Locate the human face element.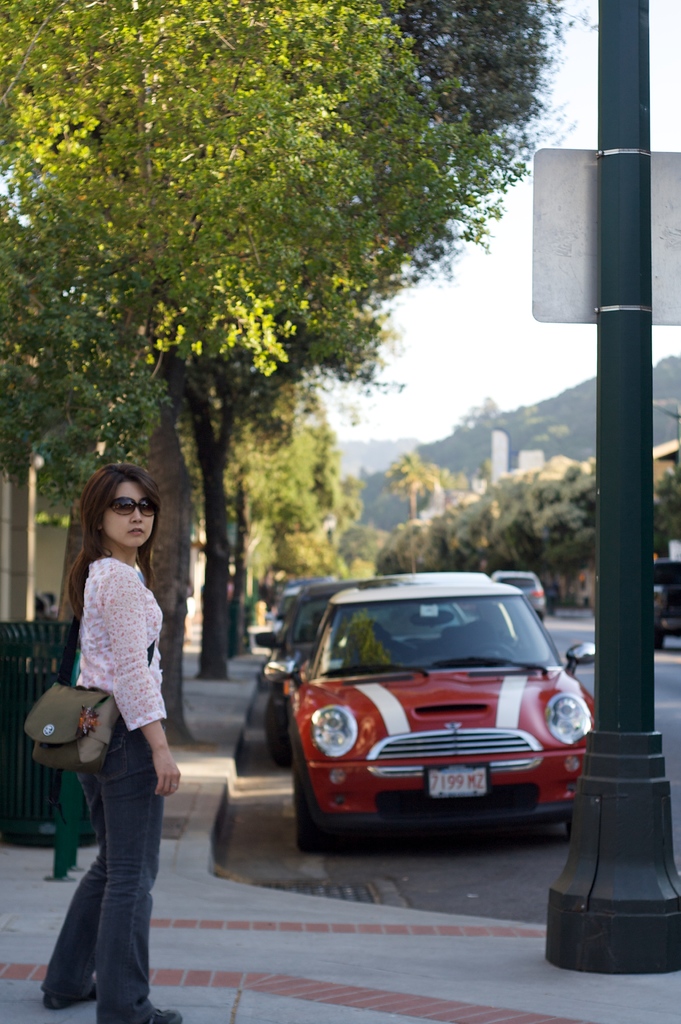
Element bbox: 100, 475, 158, 555.
